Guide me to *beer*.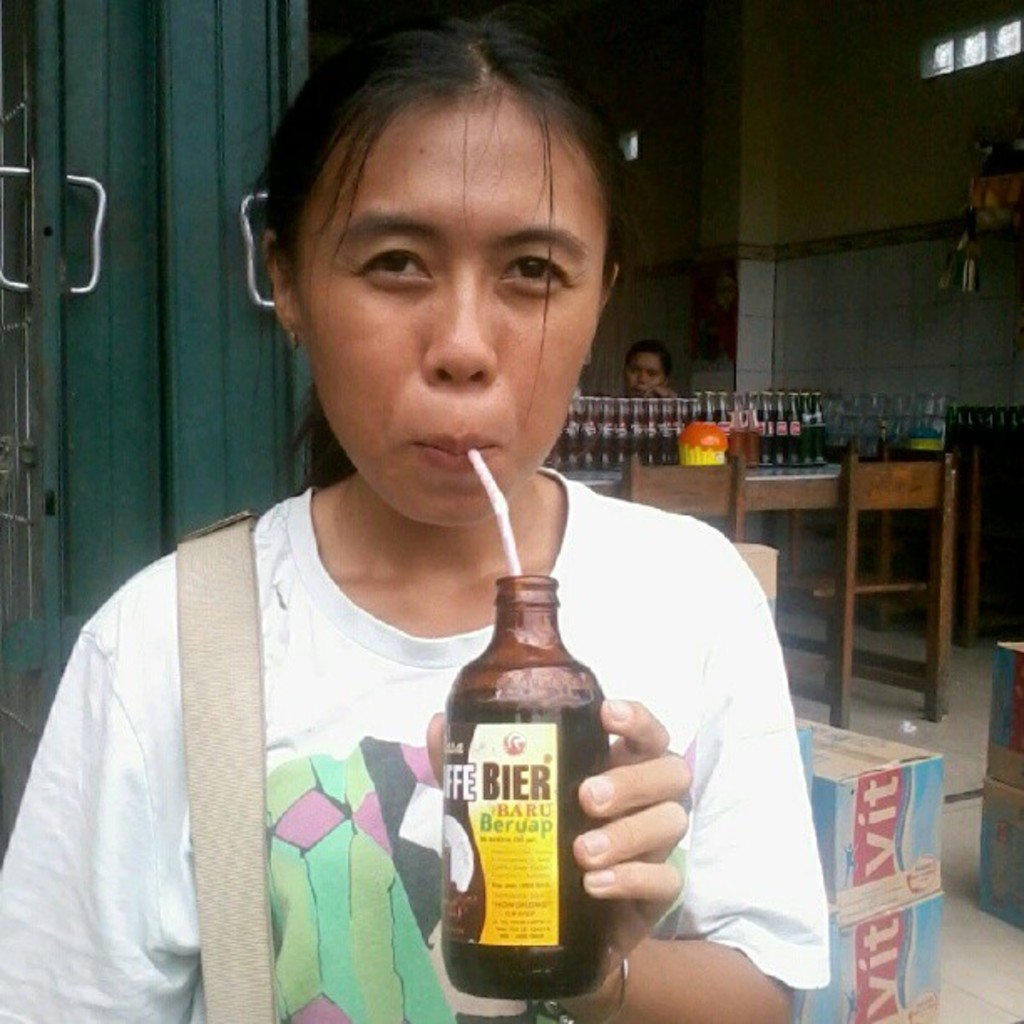
Guidance: rect(437, 567, 622, 1006).
